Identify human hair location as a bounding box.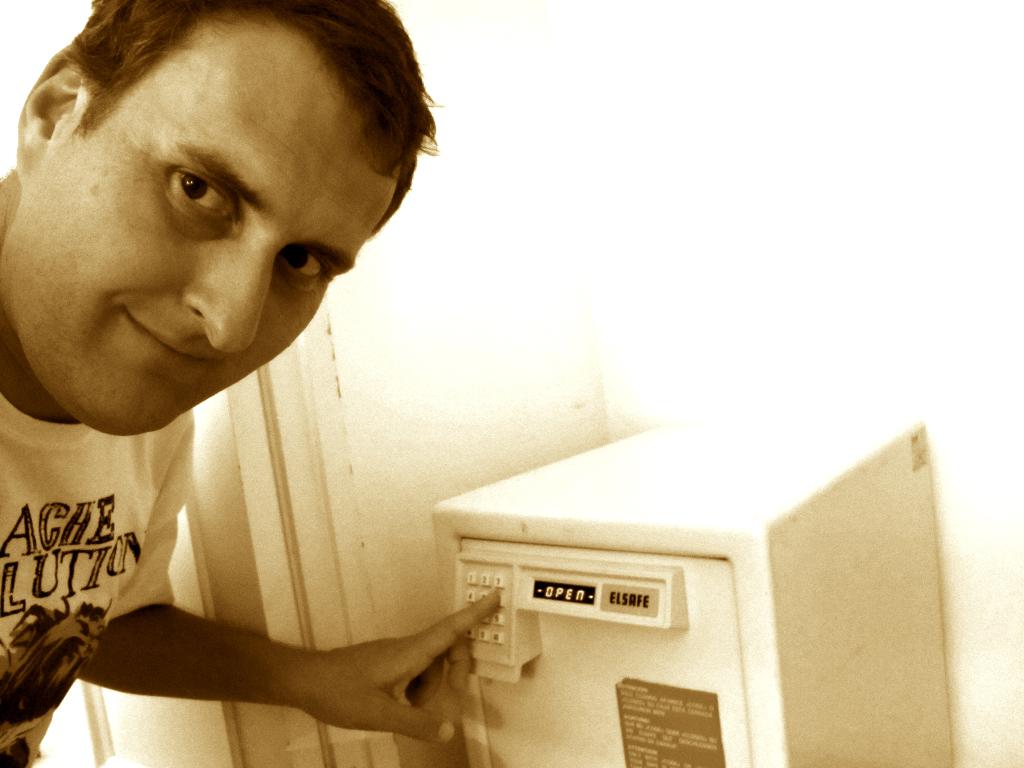
<region>34, 4, 392, 226</region>.
